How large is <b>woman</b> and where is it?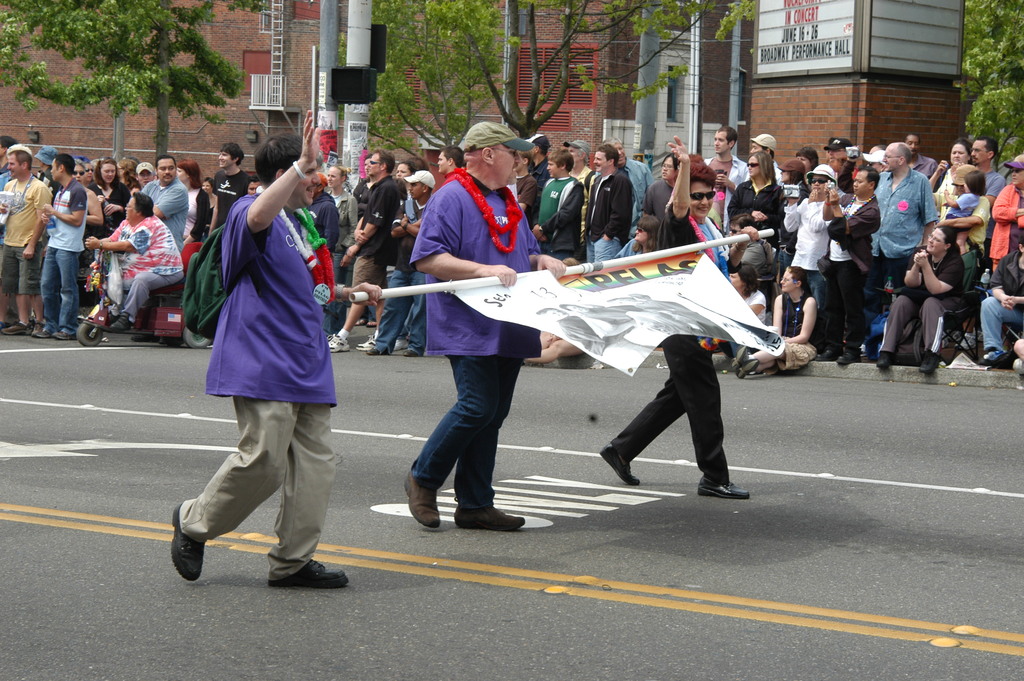
Bounding box: bbox(204, 180, 220, 245).
